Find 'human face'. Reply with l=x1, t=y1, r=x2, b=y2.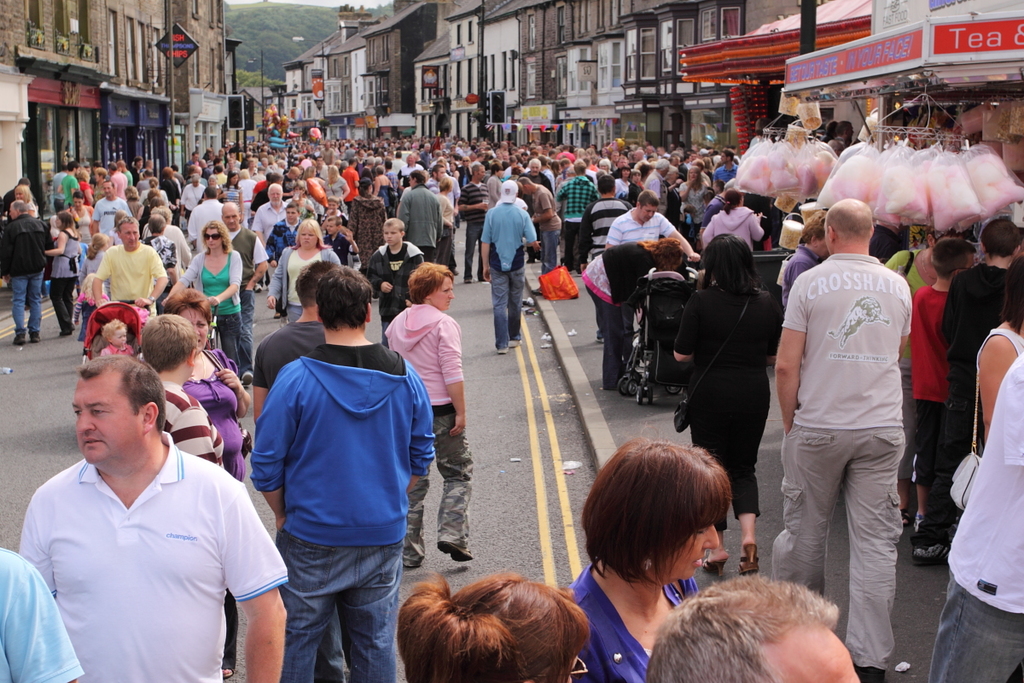
l=72, t=380, r=139, b=464.
